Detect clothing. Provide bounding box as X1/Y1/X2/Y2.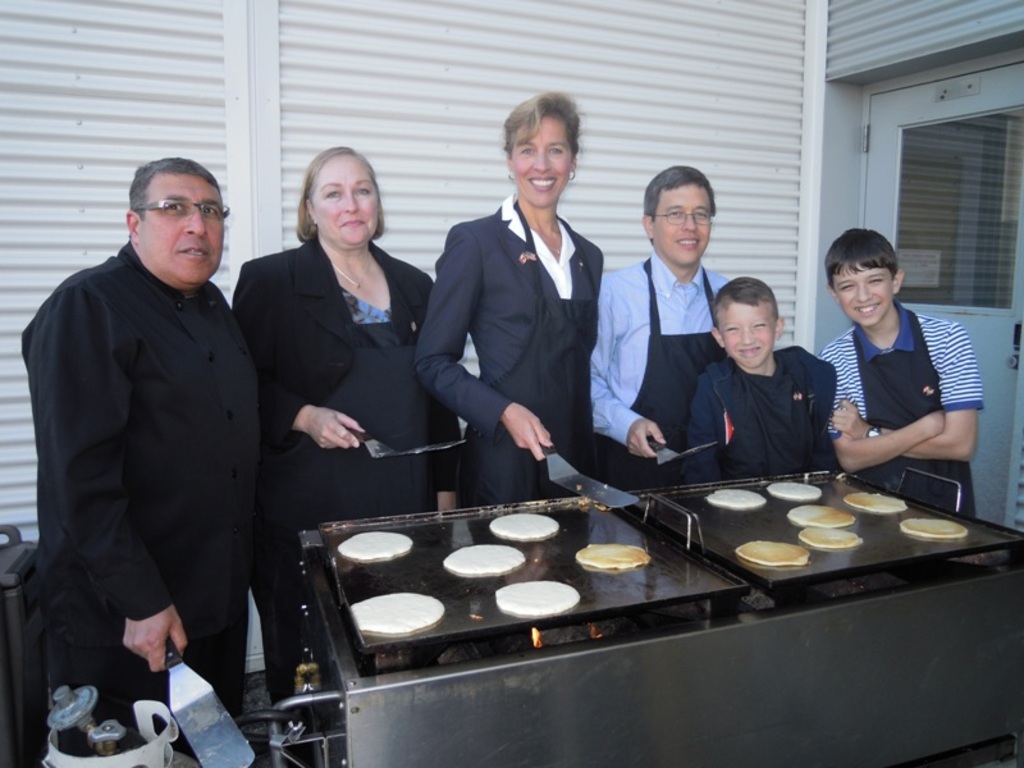
15/170/271/740.
